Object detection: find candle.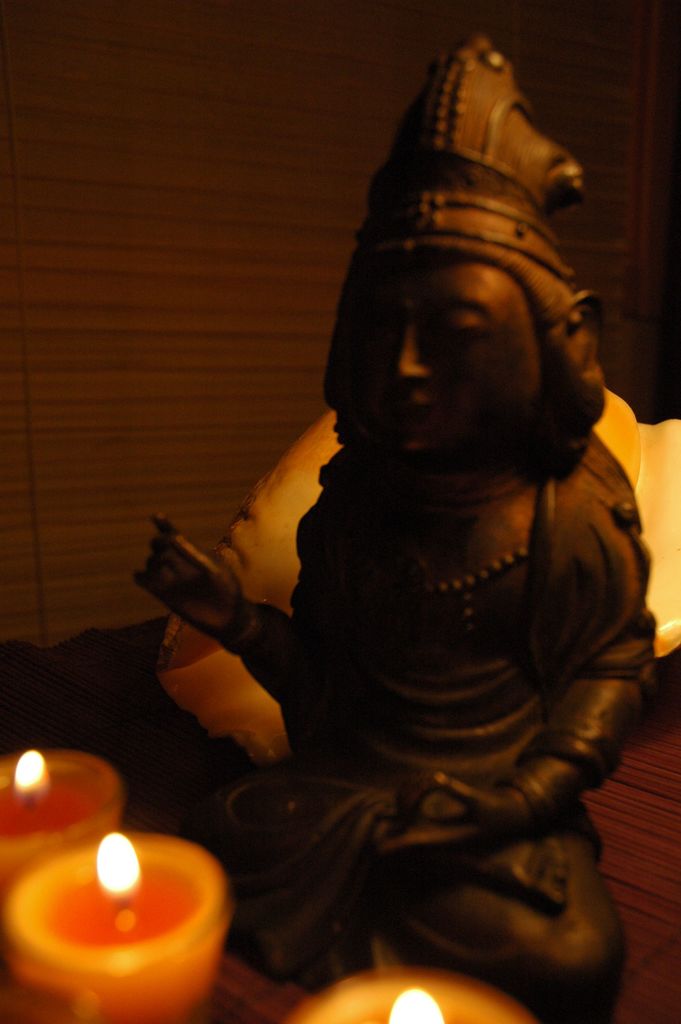
0 824 227 1023.
